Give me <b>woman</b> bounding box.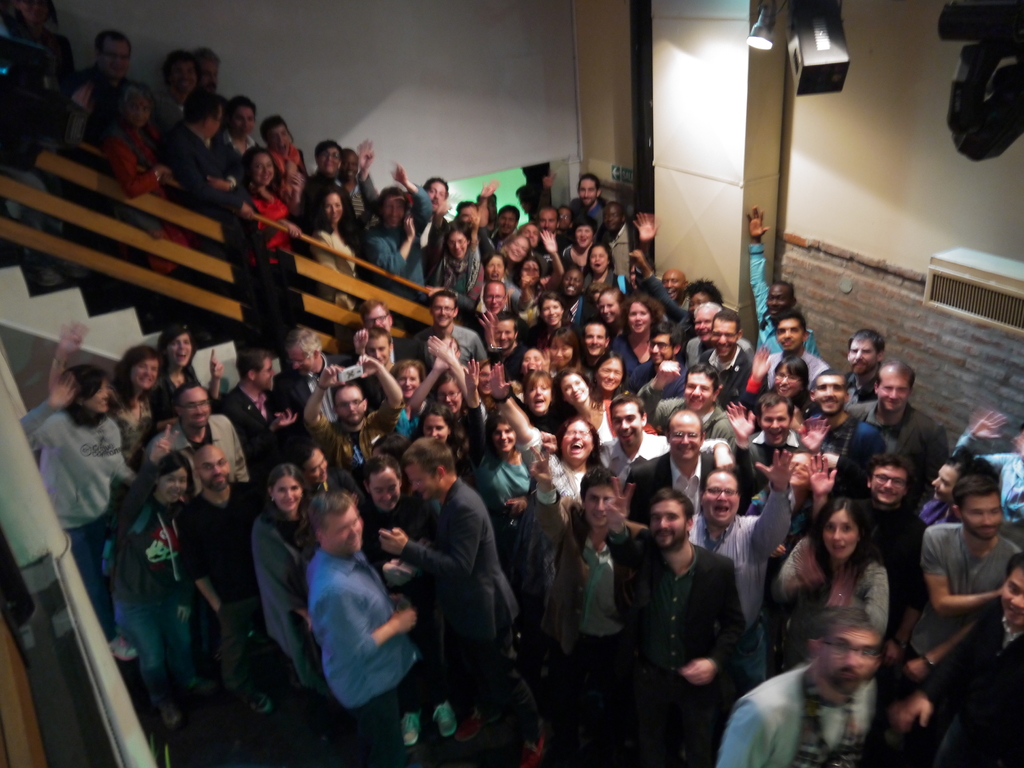
x1=527 y1=290 x2=569 y2=347.
